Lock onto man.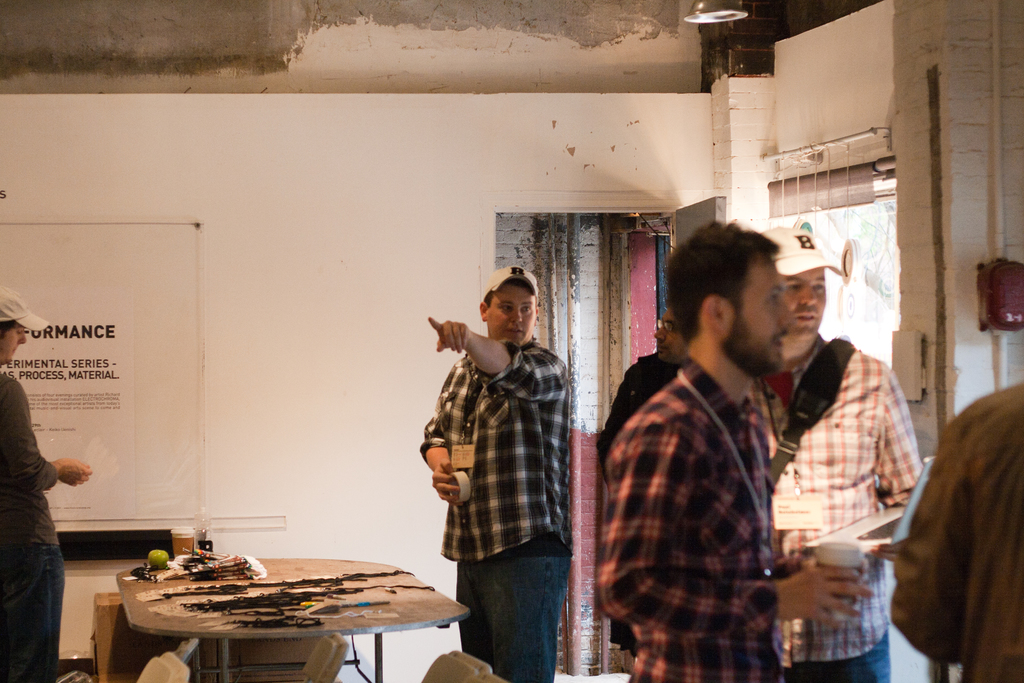
Locked: l=411, t=264, r=564, b=682.
